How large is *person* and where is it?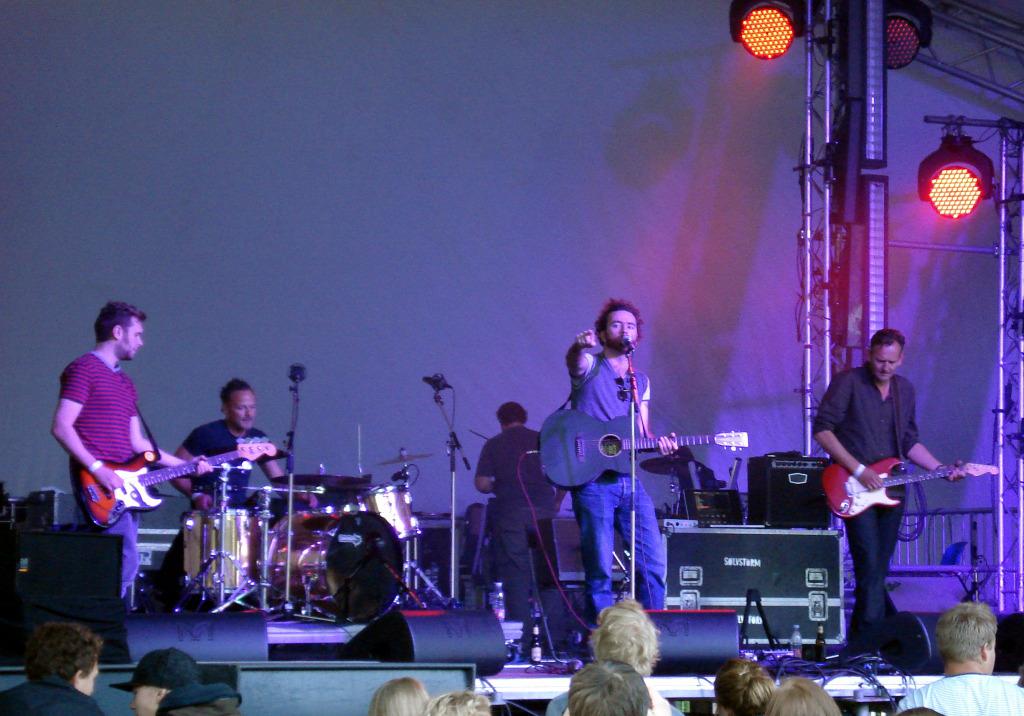
Bounding box: box(543, 596, 687, 715).
